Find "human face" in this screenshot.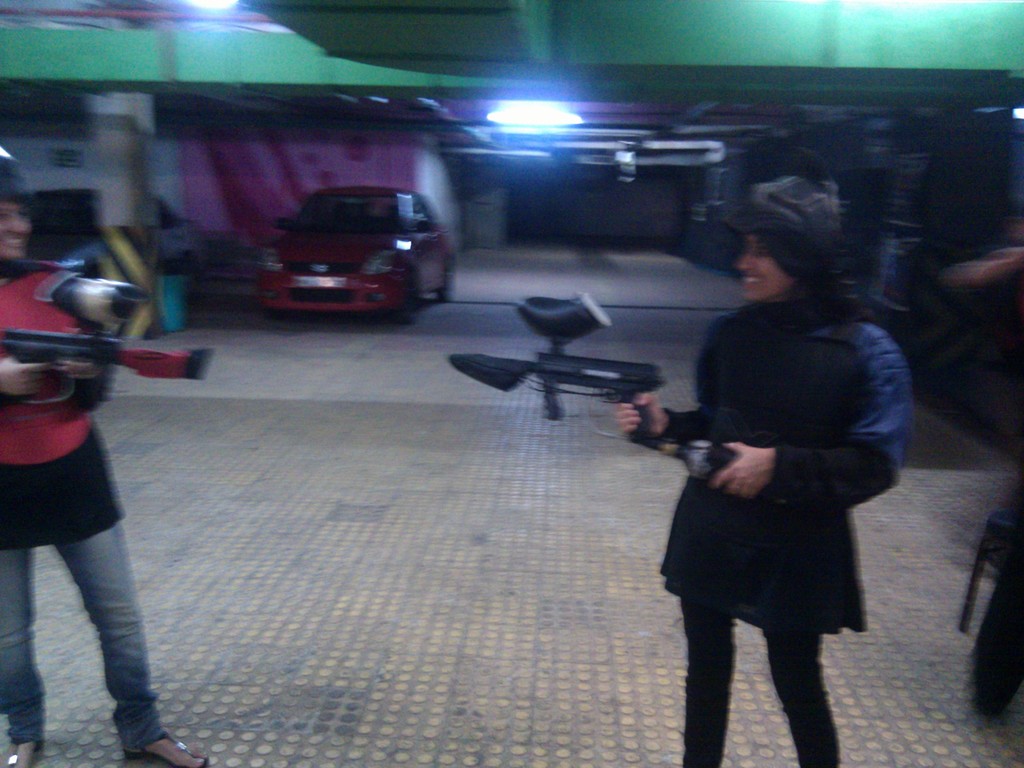
The bounding box for "human face" is region(0, 192, 33, 257).
